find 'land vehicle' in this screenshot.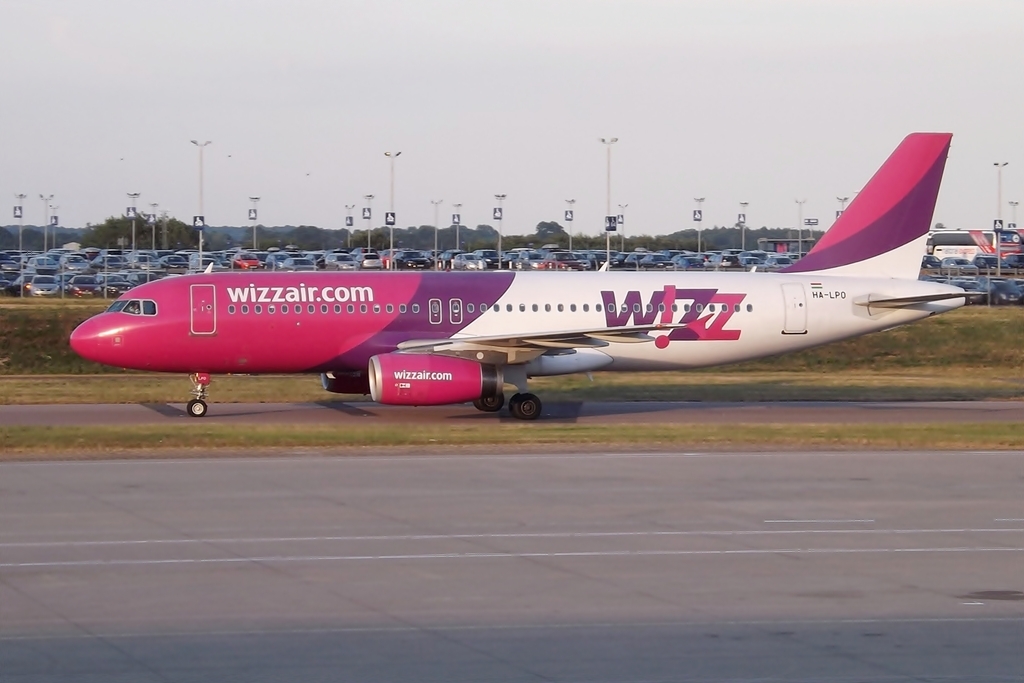
The bounding box for 'land vehicle' is [x1=719, y1=251, x2=742, y2=267].
